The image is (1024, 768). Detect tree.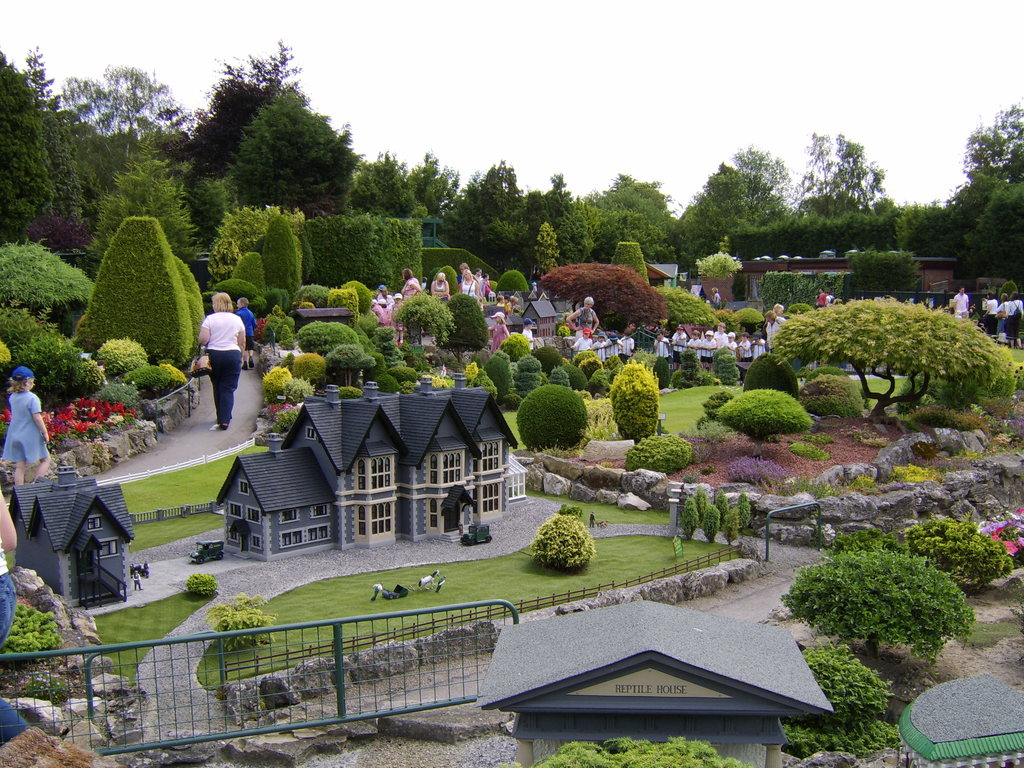
Detection: 766/297/1020/420.
